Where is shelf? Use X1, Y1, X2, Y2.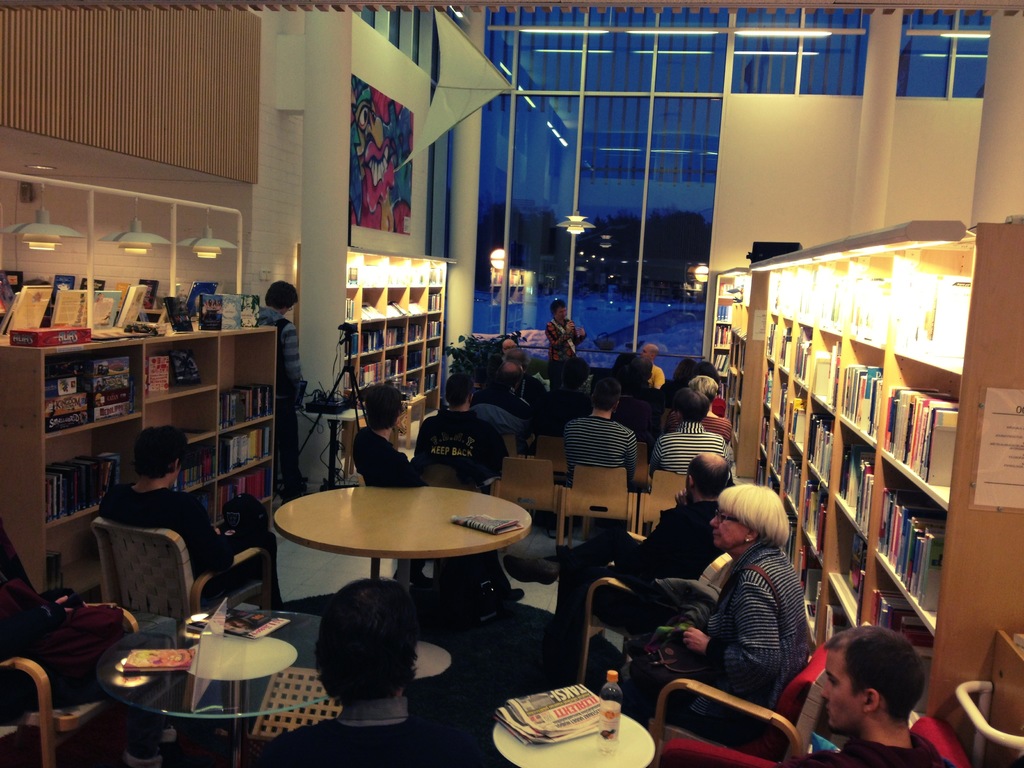
141, 394, 219, 432.
